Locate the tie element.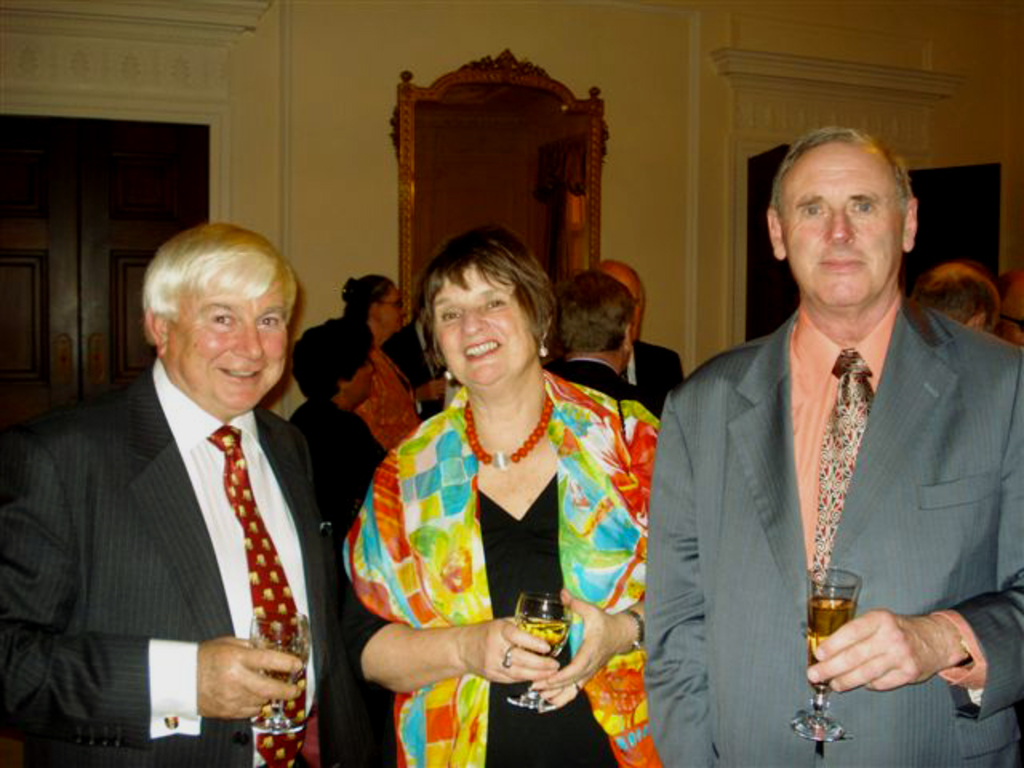
Element bbox: 805,344,877,603.
